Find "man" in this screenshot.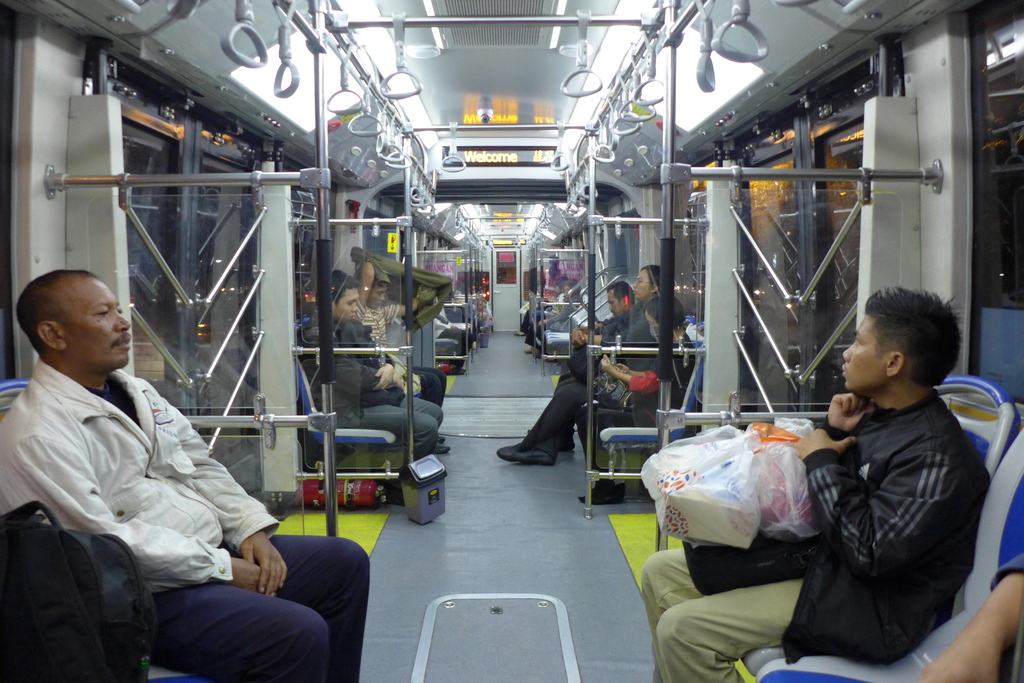
The bounding box for "man" is crop(351, 246, 451, 459).
